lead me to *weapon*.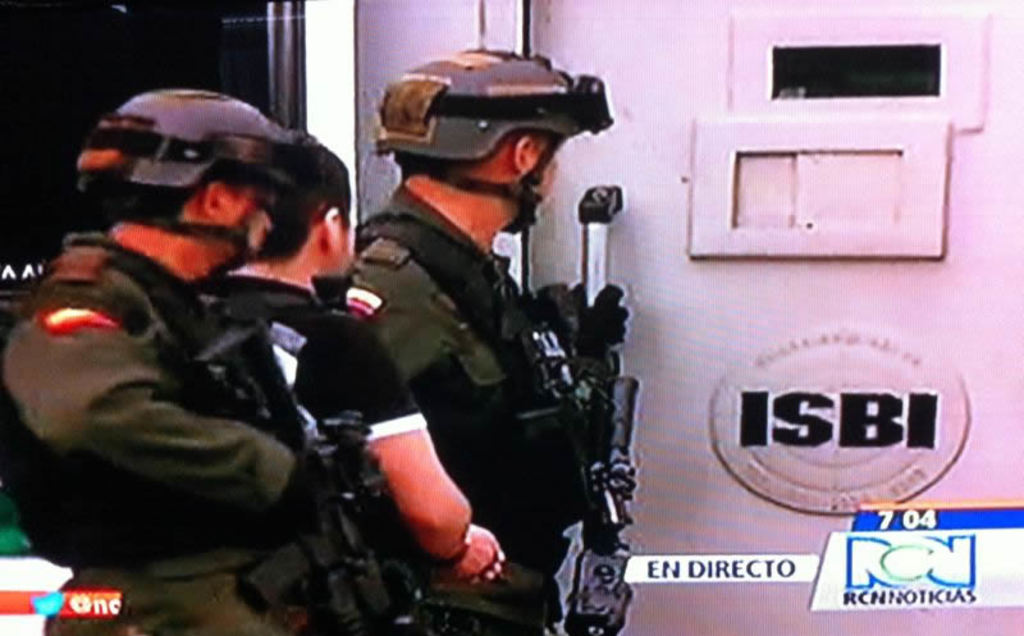
Lead to [573, 385, 635, 633].
